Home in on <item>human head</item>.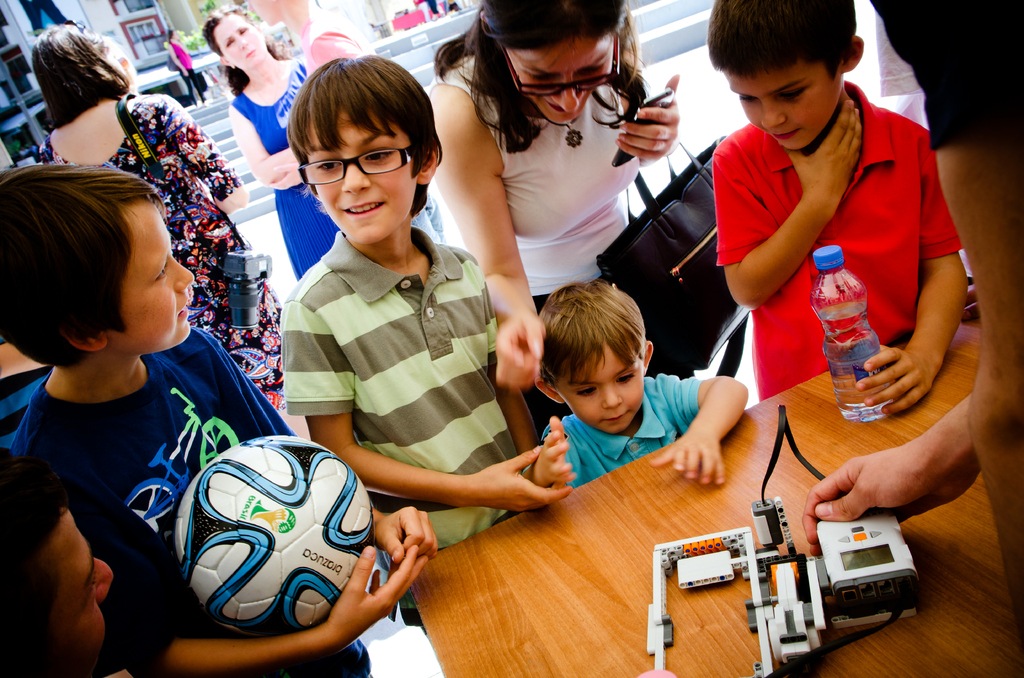
Homed in at pyautogui.locateOnScreen(202, 4, 266, 70).
